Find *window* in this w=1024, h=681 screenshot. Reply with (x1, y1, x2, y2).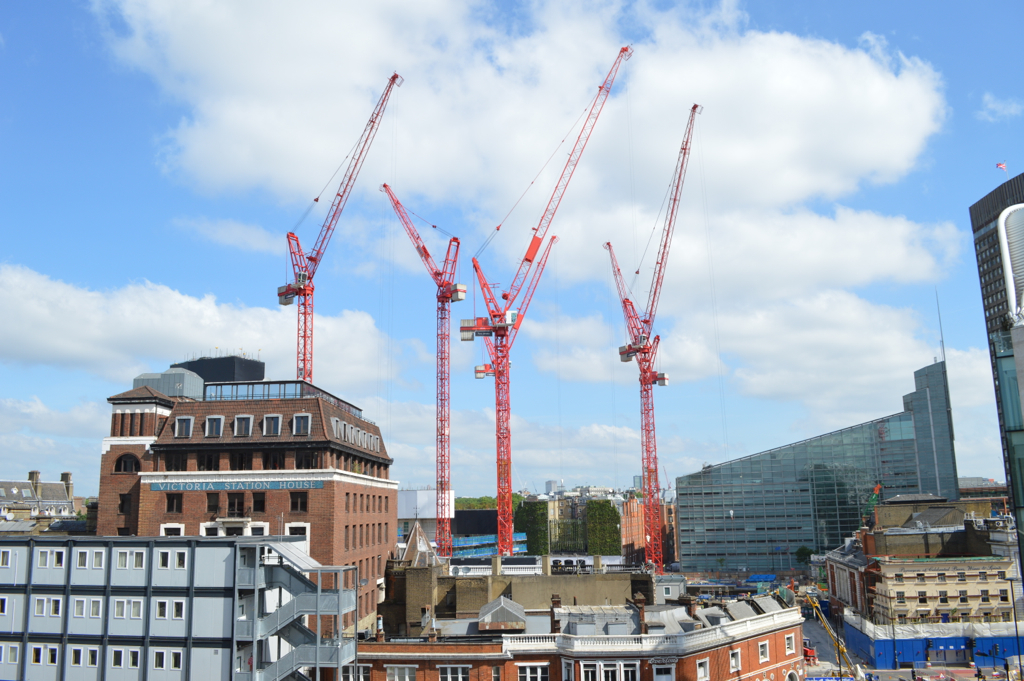
(695, 657, 708, 680).
